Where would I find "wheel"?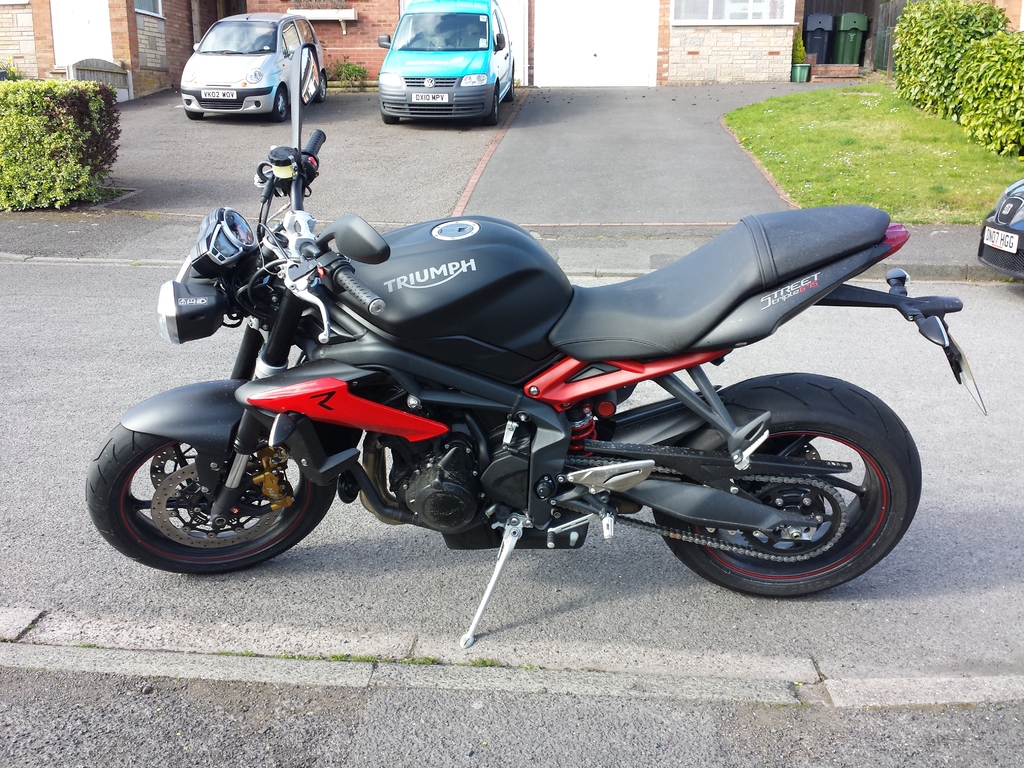
At <region>650, 373, 924, 600</region>.
